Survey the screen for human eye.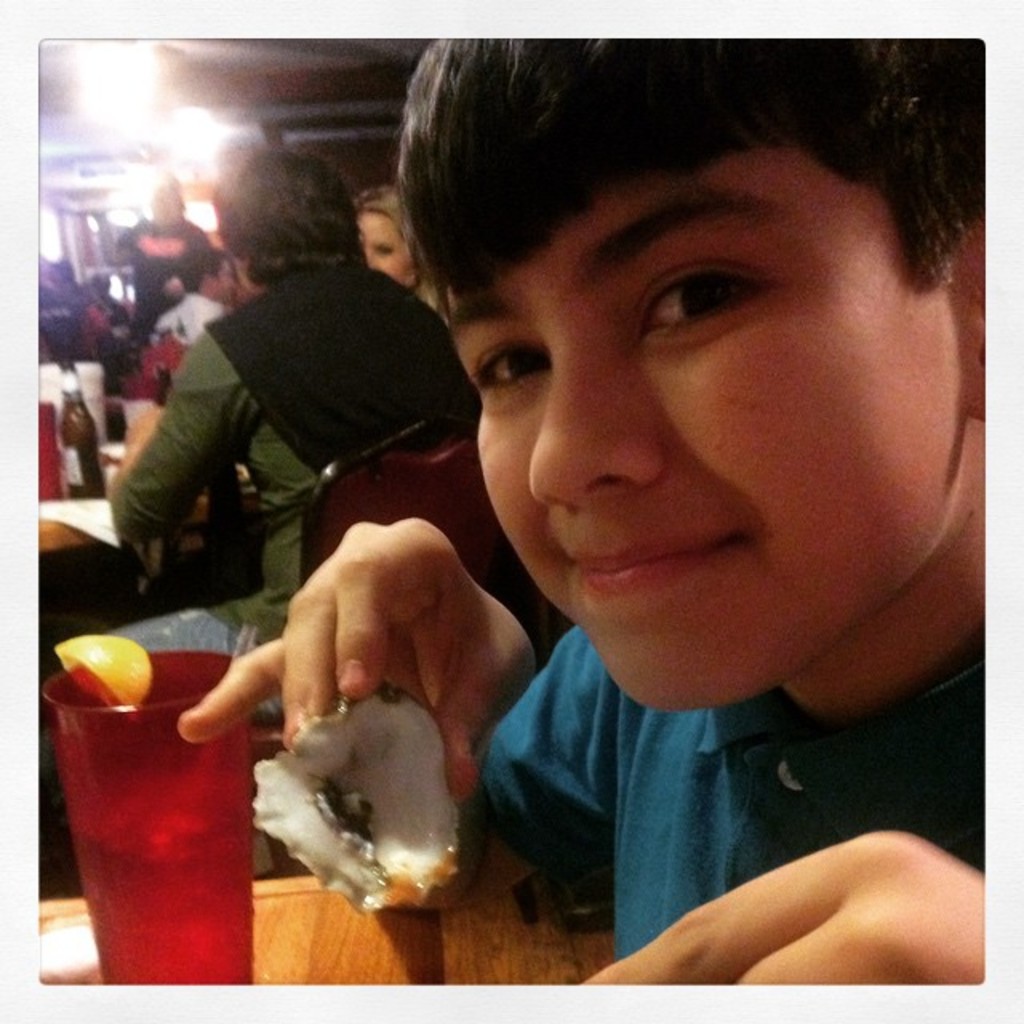
Survey found: 618:240:781:325.
